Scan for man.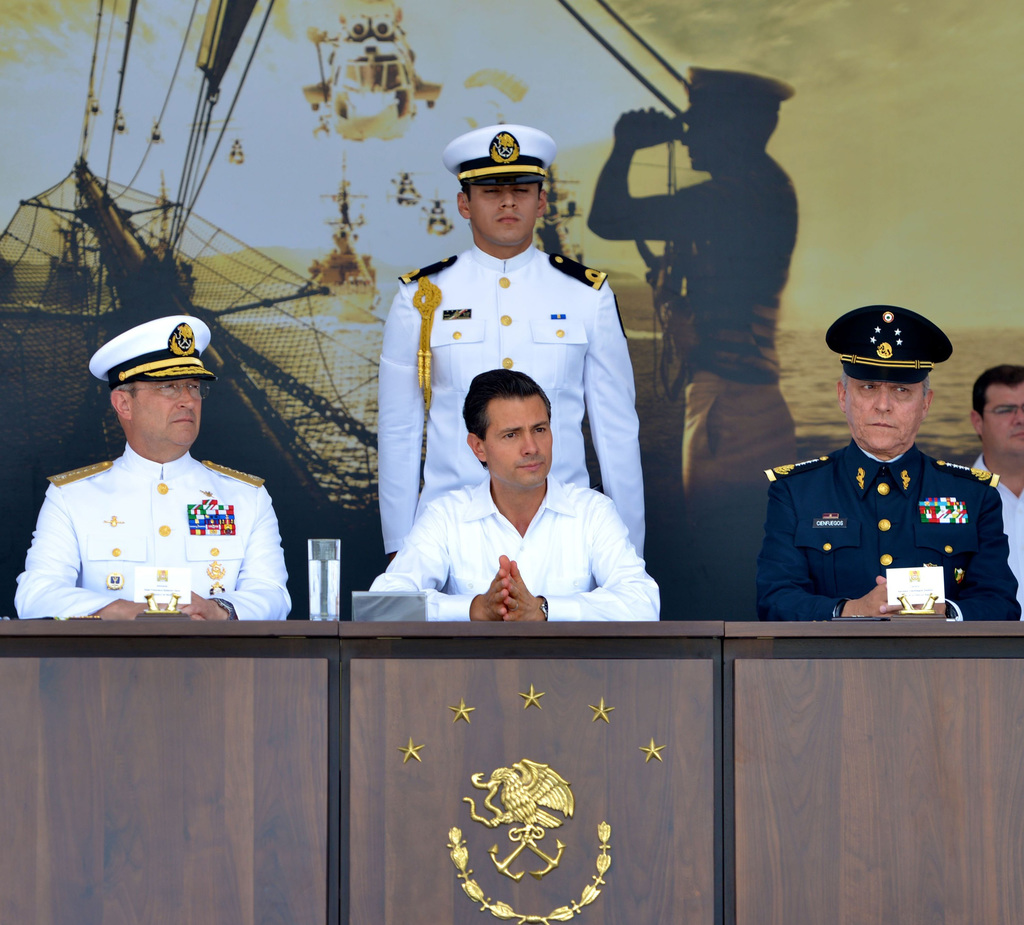
Scan result: (x1=379, y1=117, x2=650, y2=572).
